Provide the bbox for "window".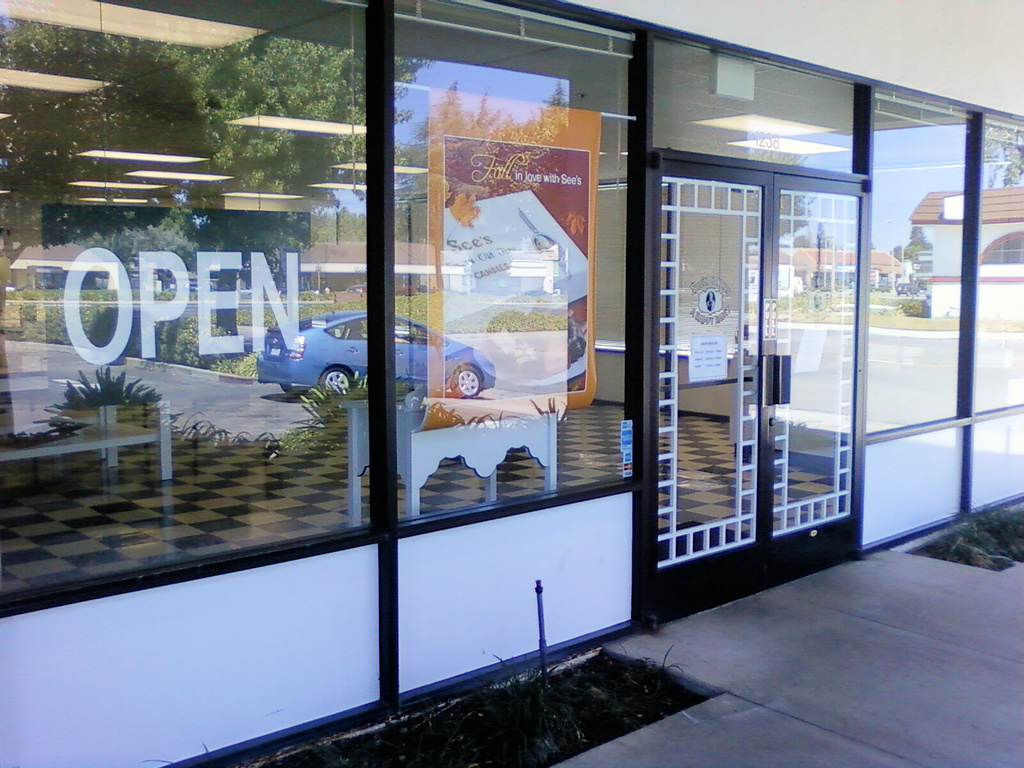
{"x1": 851, "y1": 86, "x2": 973, "y2": 438}.
